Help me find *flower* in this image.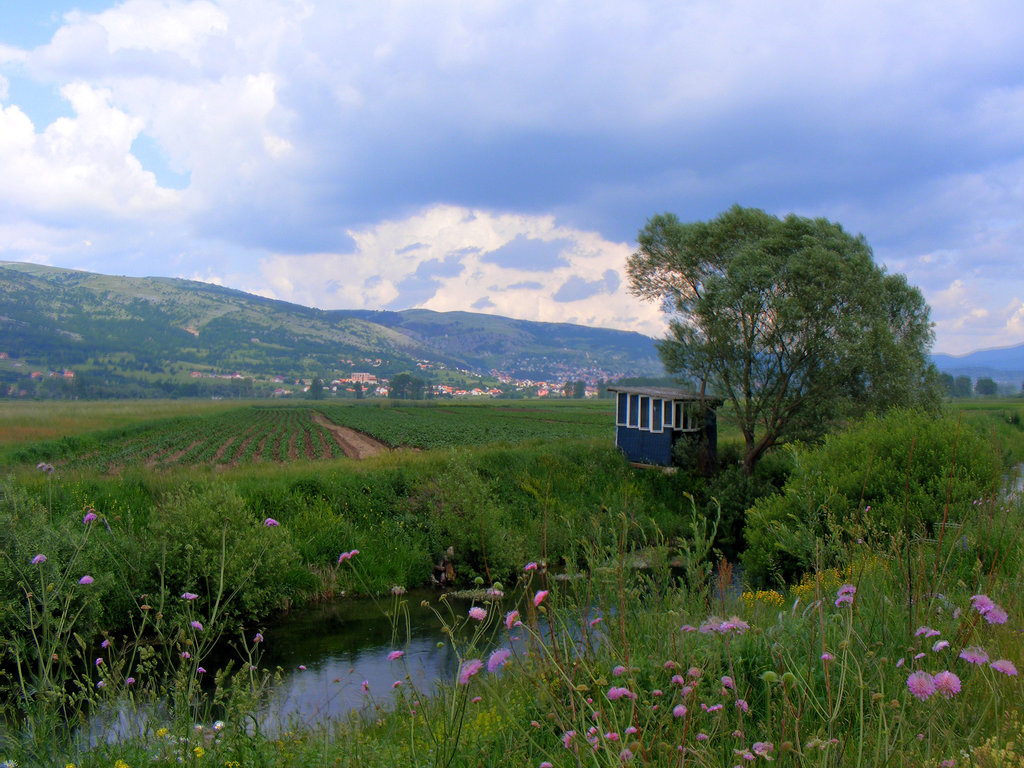
Found it: <bbox>38, 463, 47, 468</bbox>.
